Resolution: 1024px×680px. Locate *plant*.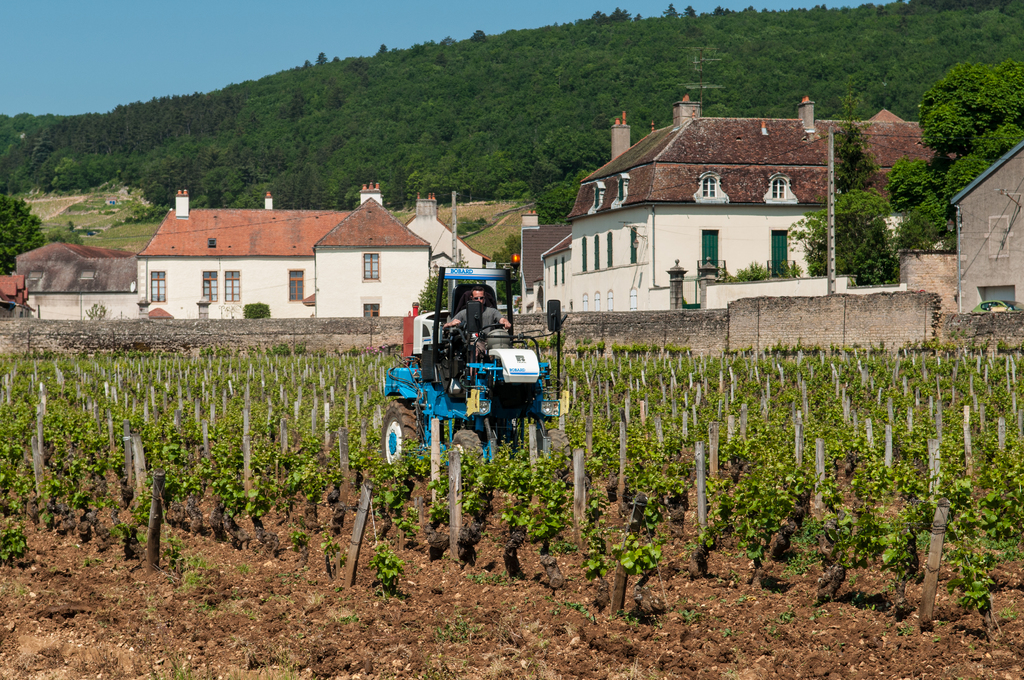
(0, 517, 28, 568).
